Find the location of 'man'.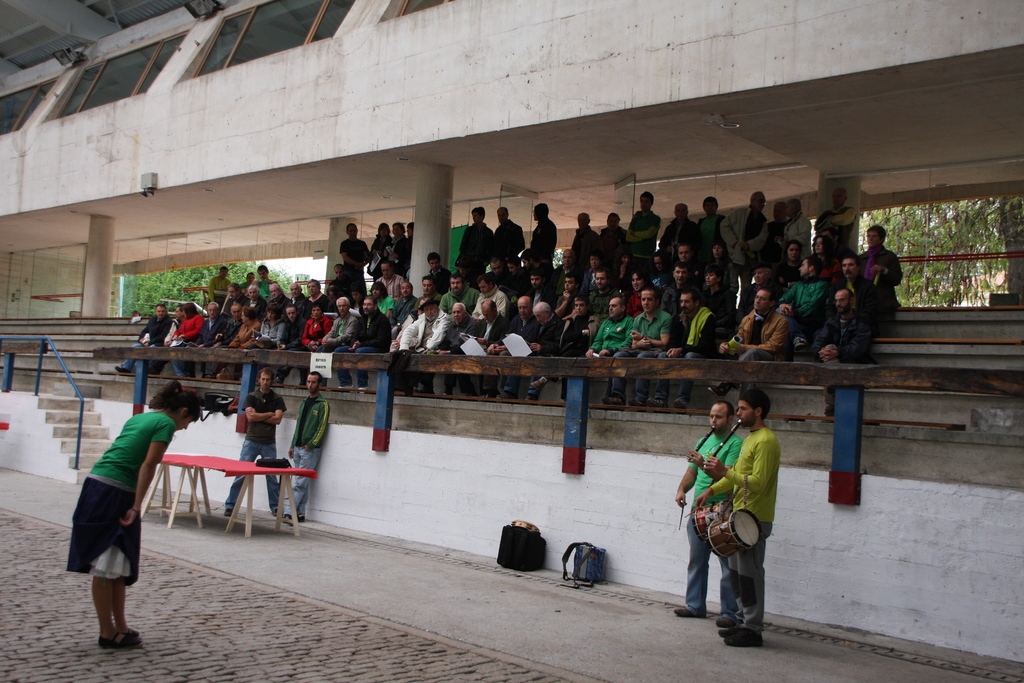
Location: [219, 280, 248, 318].
